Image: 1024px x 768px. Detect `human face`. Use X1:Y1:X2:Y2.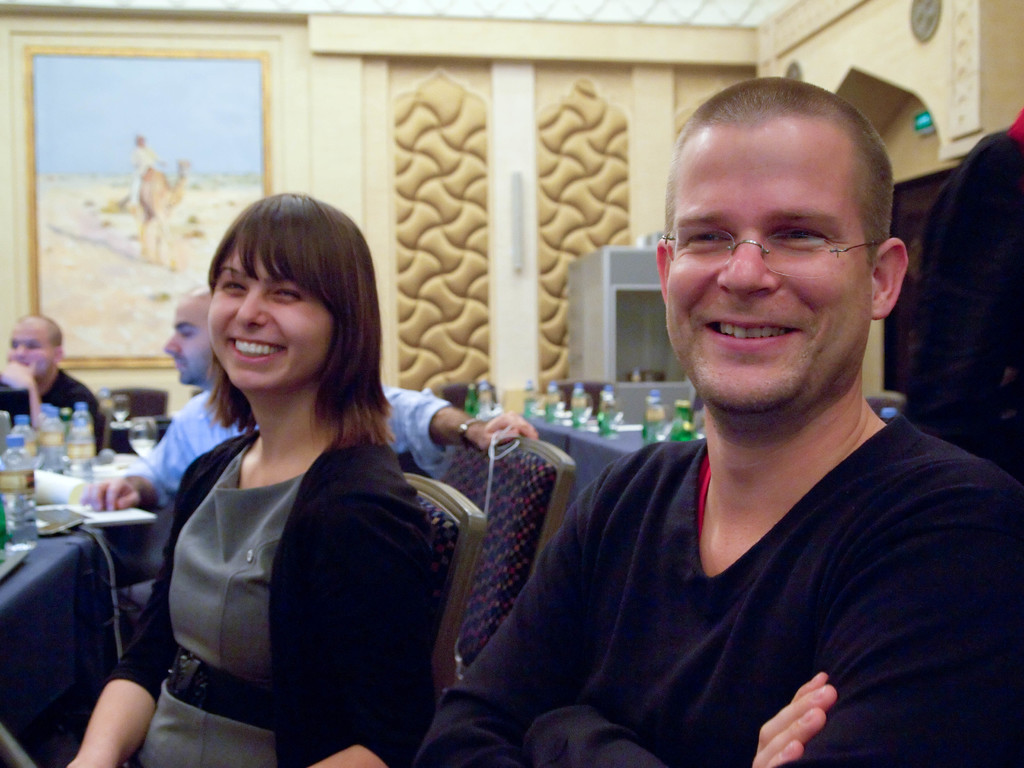
164:291:212:387.
